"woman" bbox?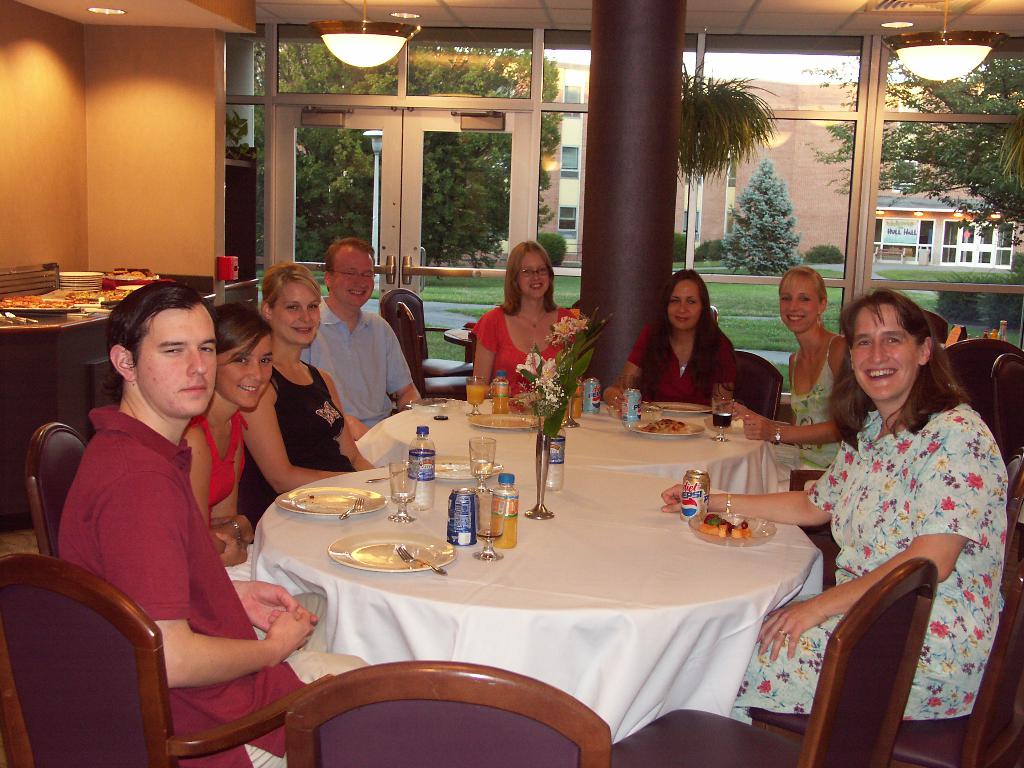
[721,264,857,470]
